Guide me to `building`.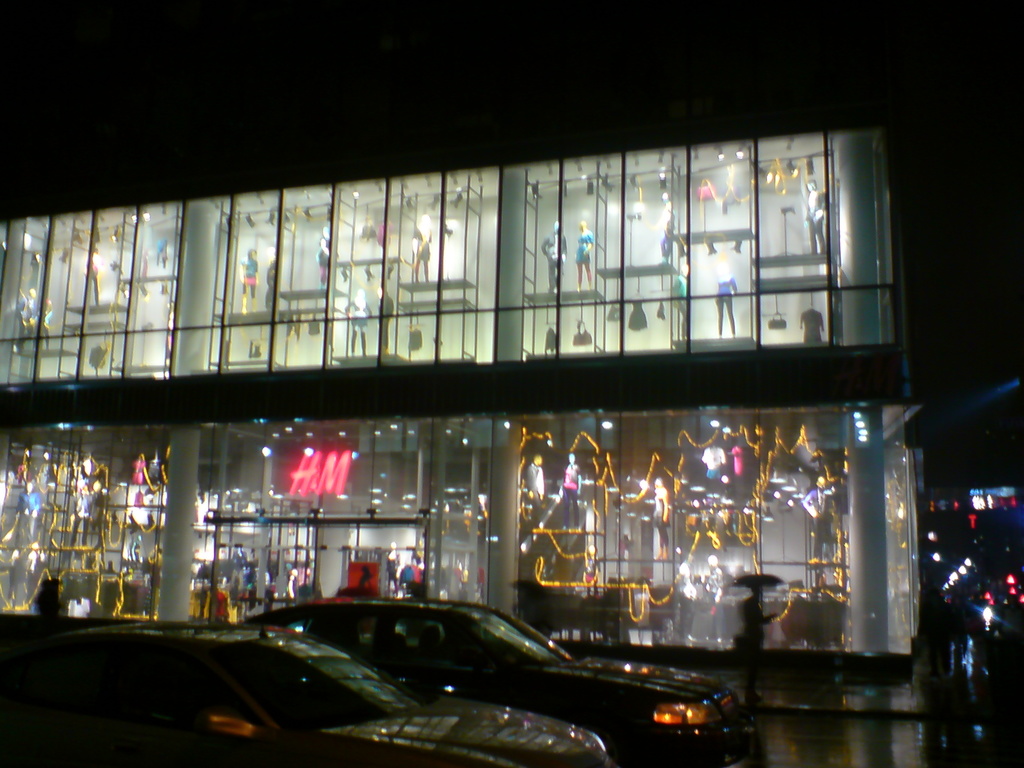
Guidance: {"x1": 0, "y1": 1, "x2": 1023, "y2": 758}.
